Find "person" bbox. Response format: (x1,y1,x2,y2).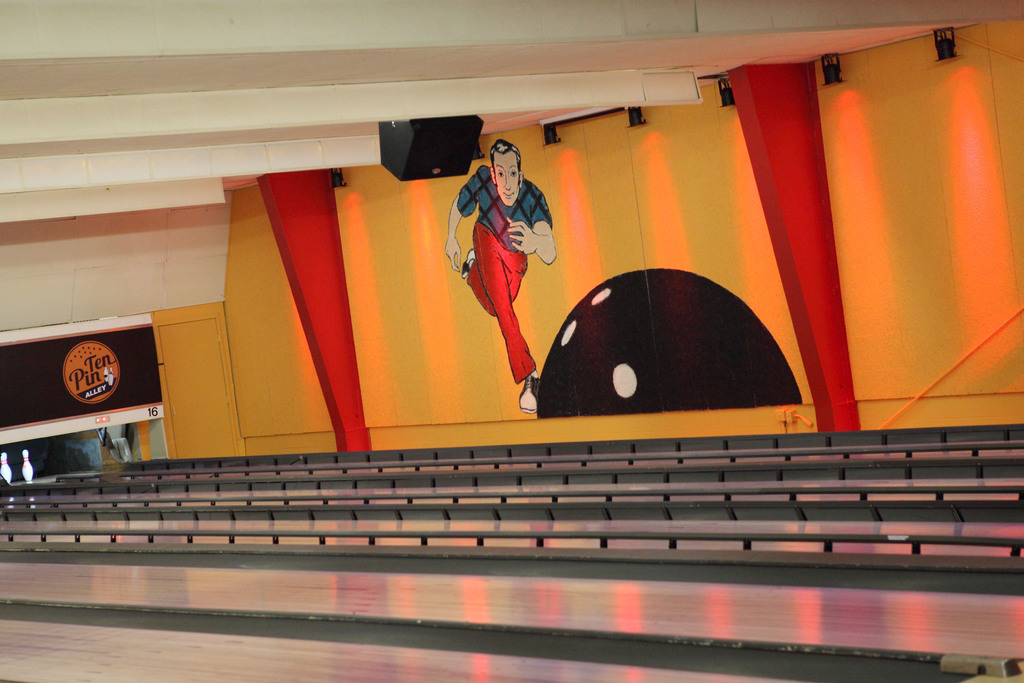
(453,125,554,412).
